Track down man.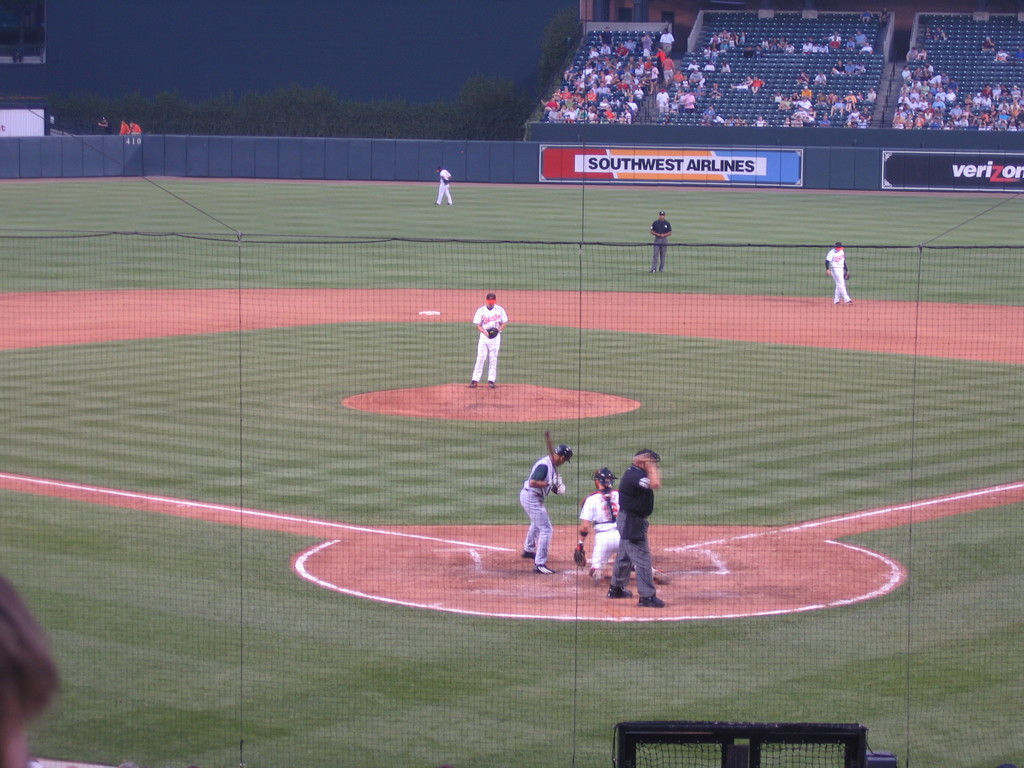
Tracked to [828, 36, 840, 46].
